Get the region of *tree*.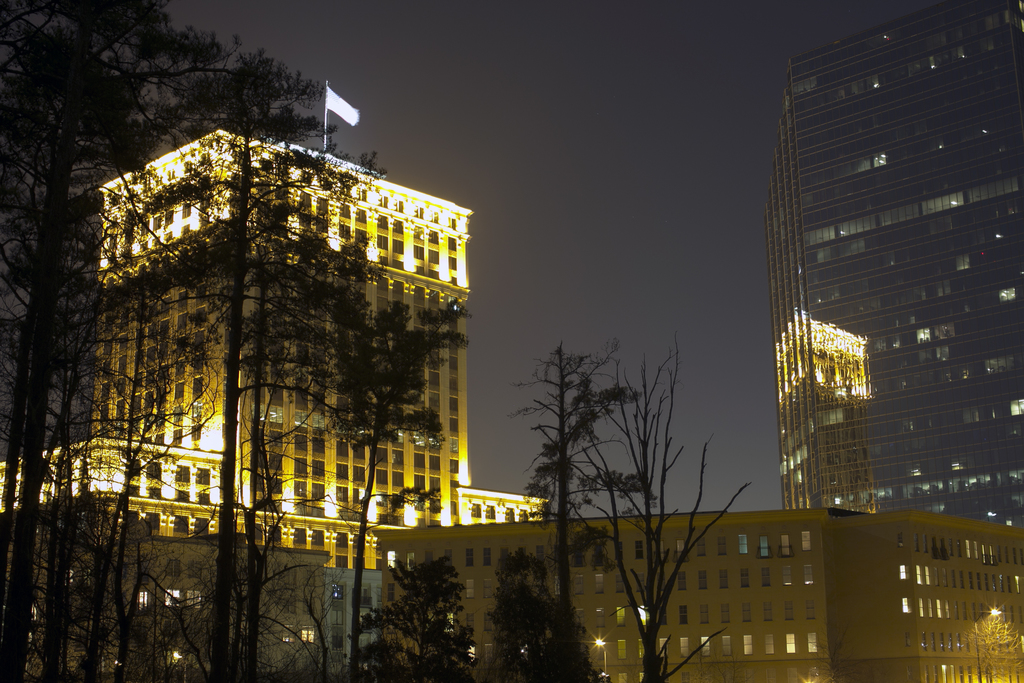
l=319, t=287, r=472, b=681.
